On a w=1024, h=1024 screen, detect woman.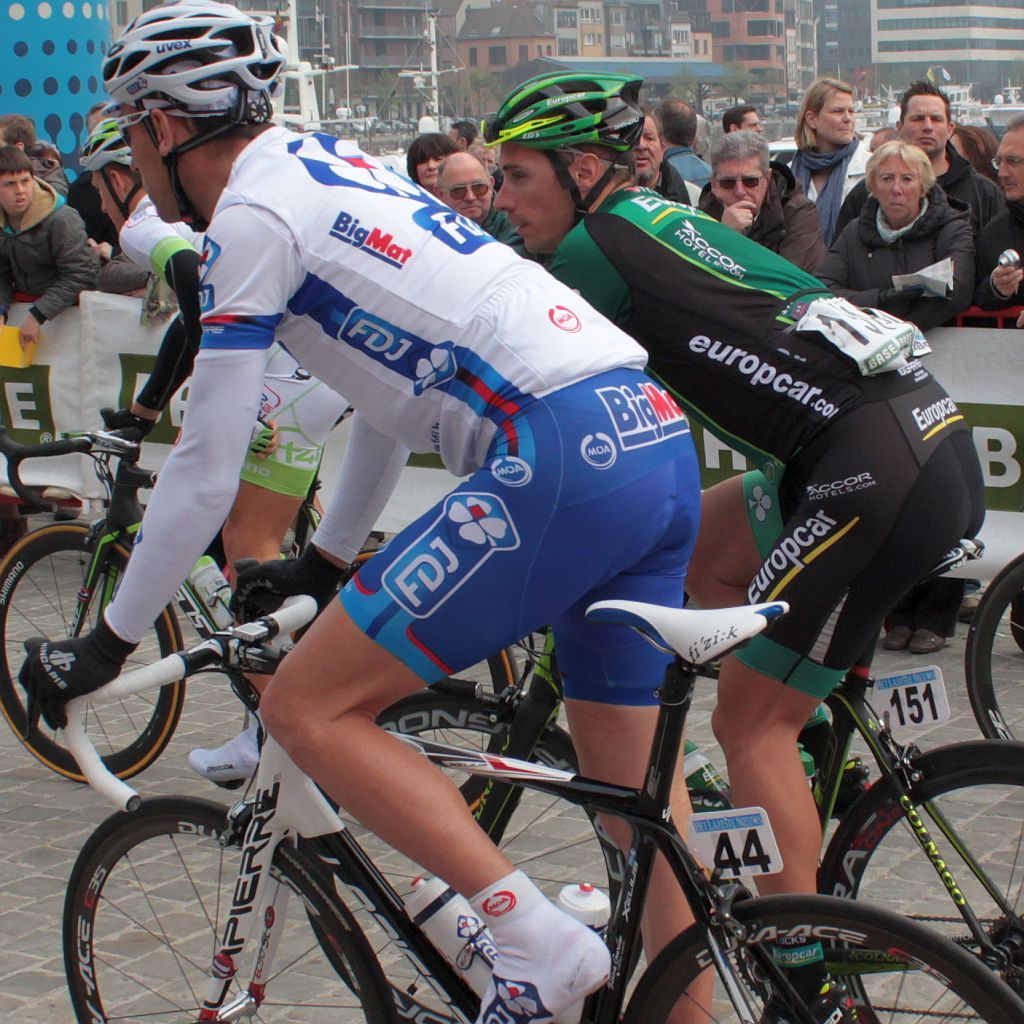
[814, 142, 968, 326].
